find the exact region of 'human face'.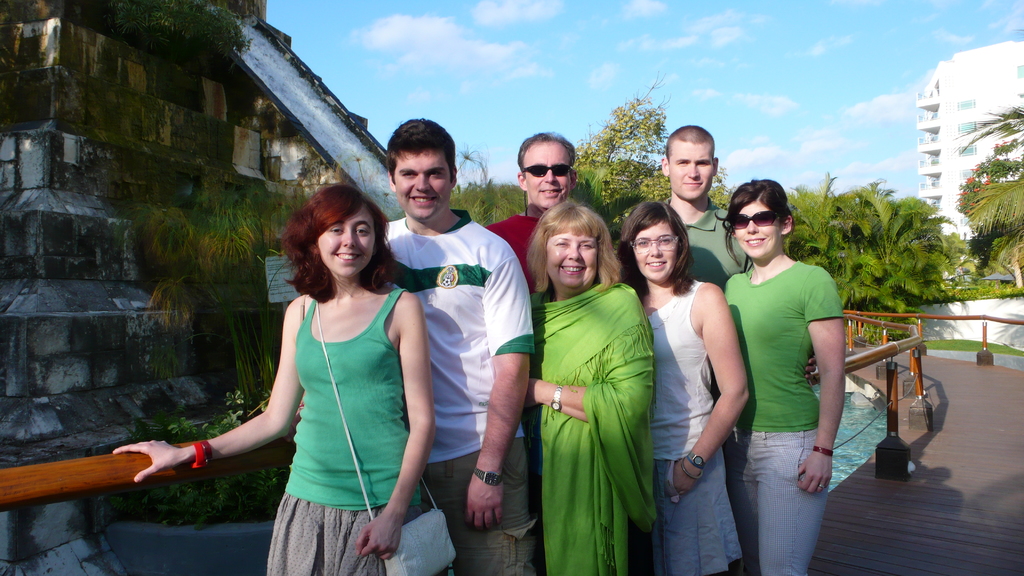
Exact region: 630,225,675,282.
